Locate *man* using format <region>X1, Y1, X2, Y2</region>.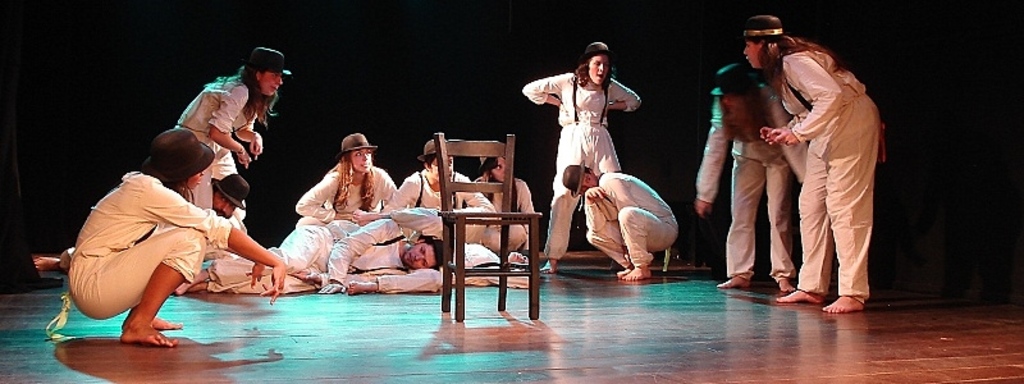
<region>175, 216, 447, 294</region>.
